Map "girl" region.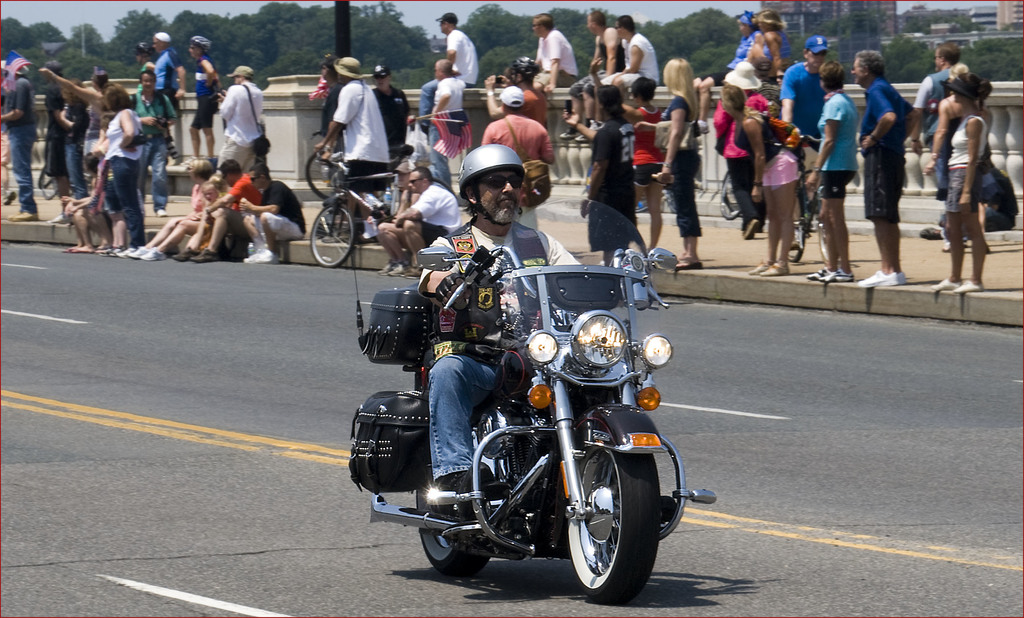
Mapped to 586:86:644:261.
